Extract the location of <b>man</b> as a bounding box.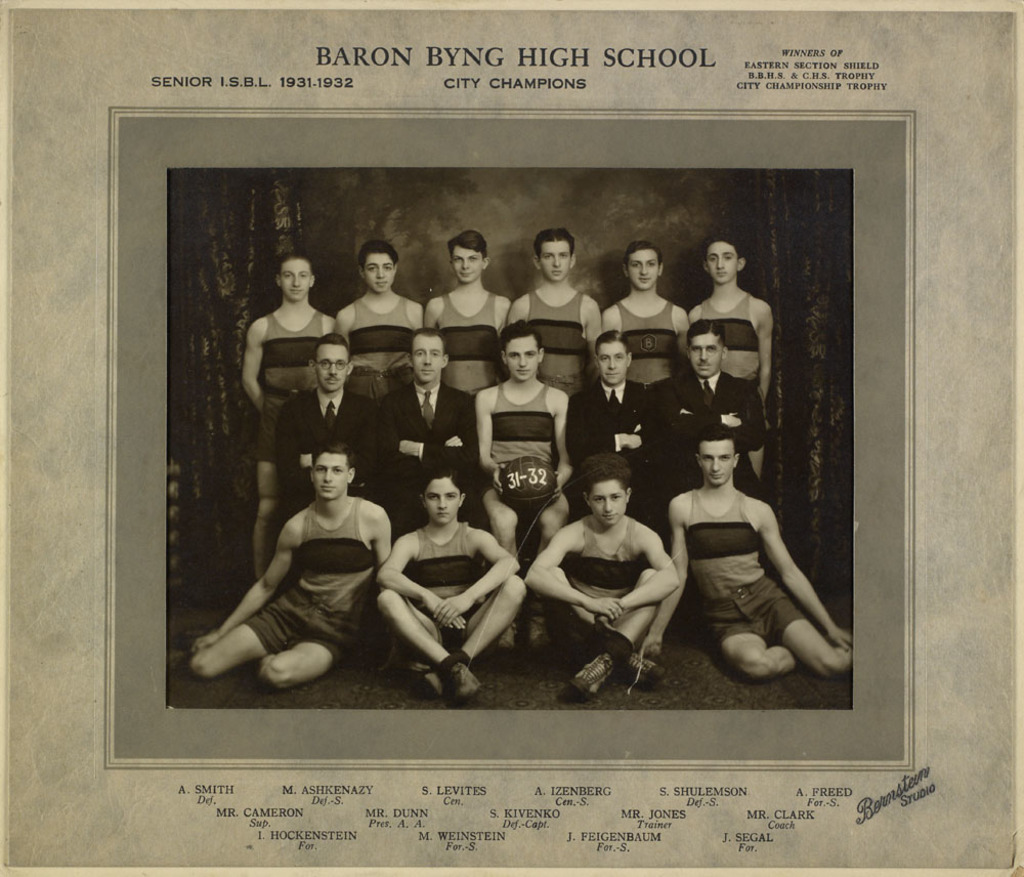
[270,326,395,512].
